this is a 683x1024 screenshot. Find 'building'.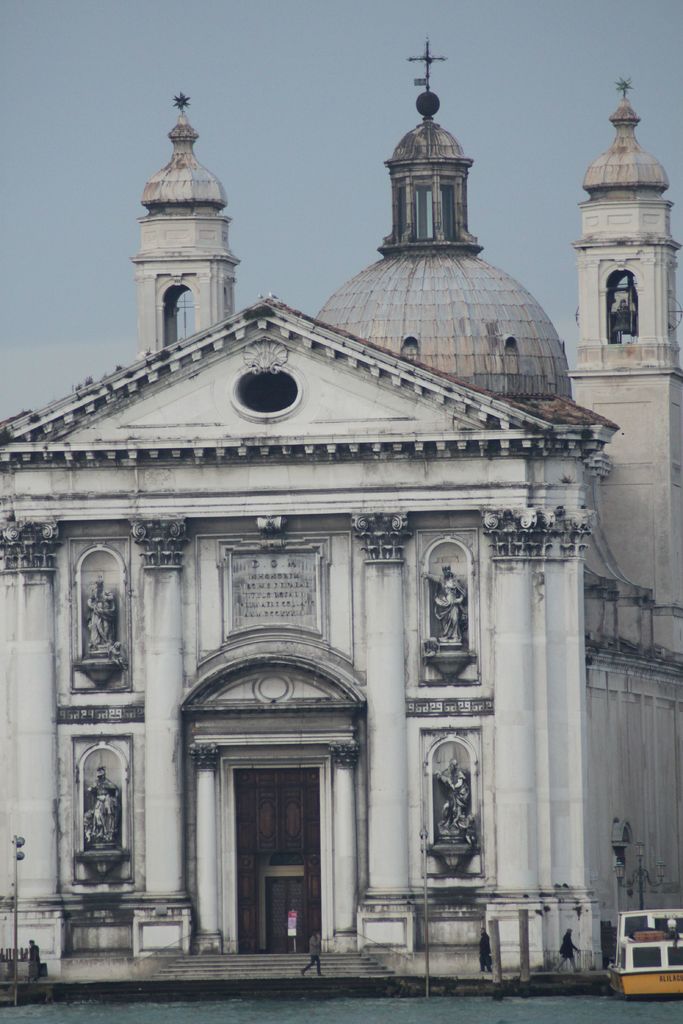
Bounding box: 0, 35, 682, 984.
